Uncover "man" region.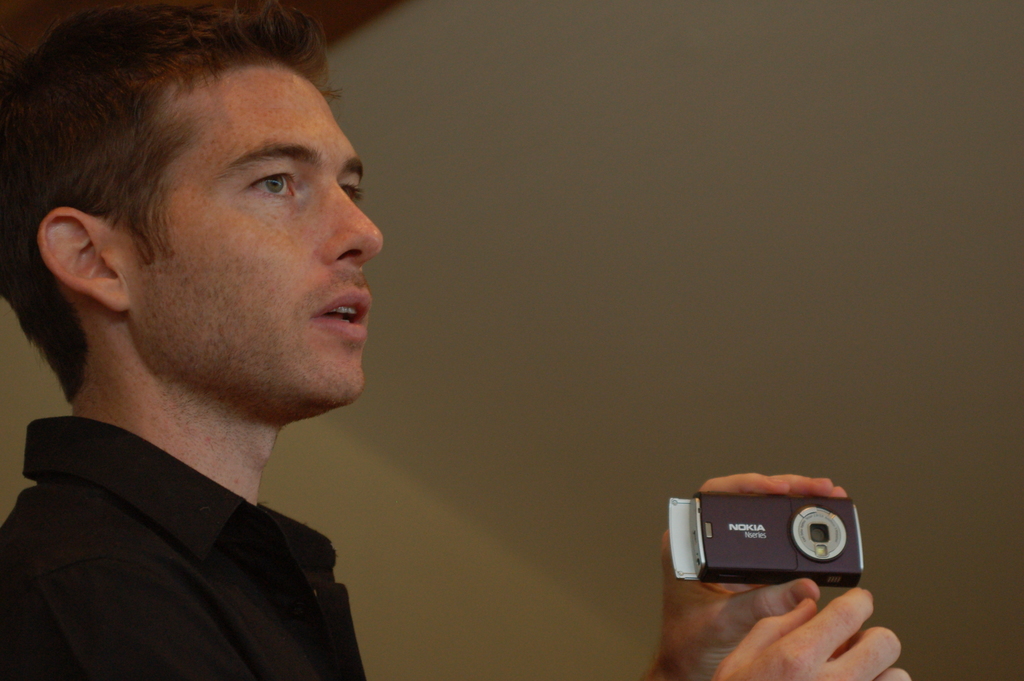
Uncovered: region(0, 0, 669, 659).
